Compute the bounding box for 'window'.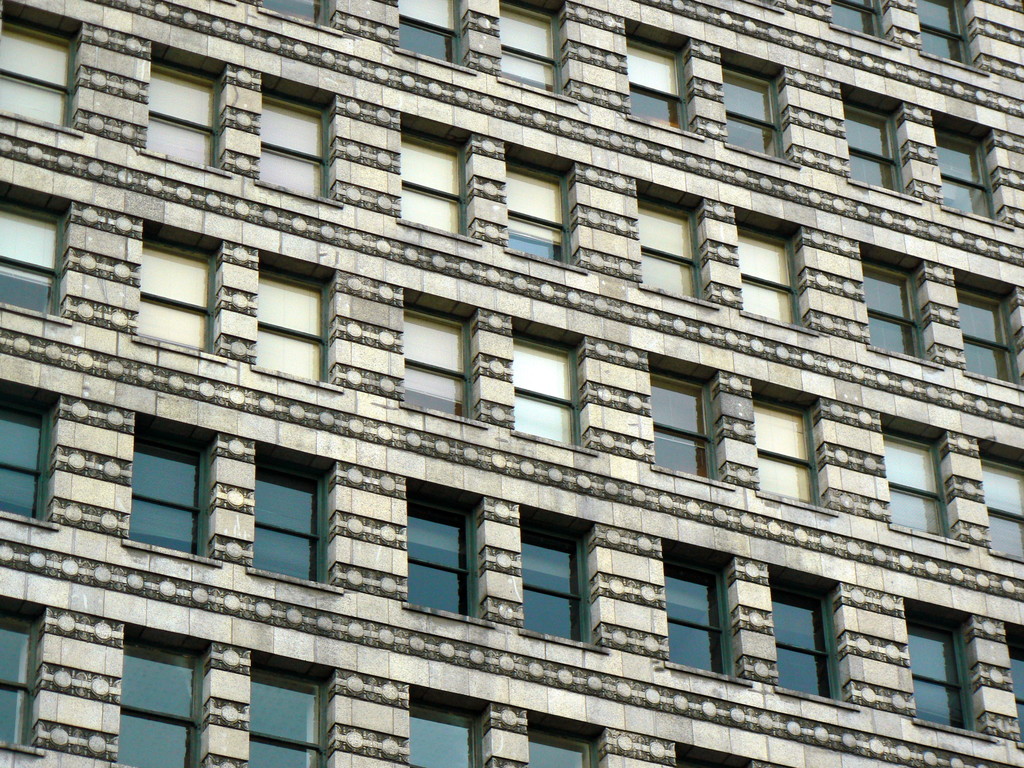
[left=147, top=65, right=227, bottom=166].
